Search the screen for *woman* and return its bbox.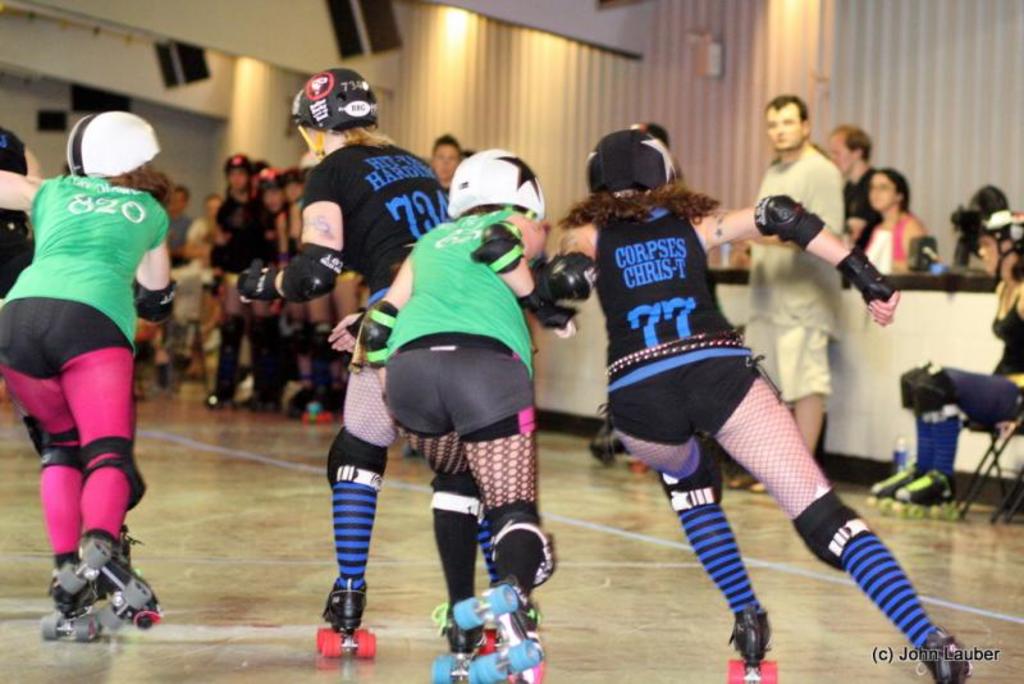
Found: box=[0, 108, 173, 610].
